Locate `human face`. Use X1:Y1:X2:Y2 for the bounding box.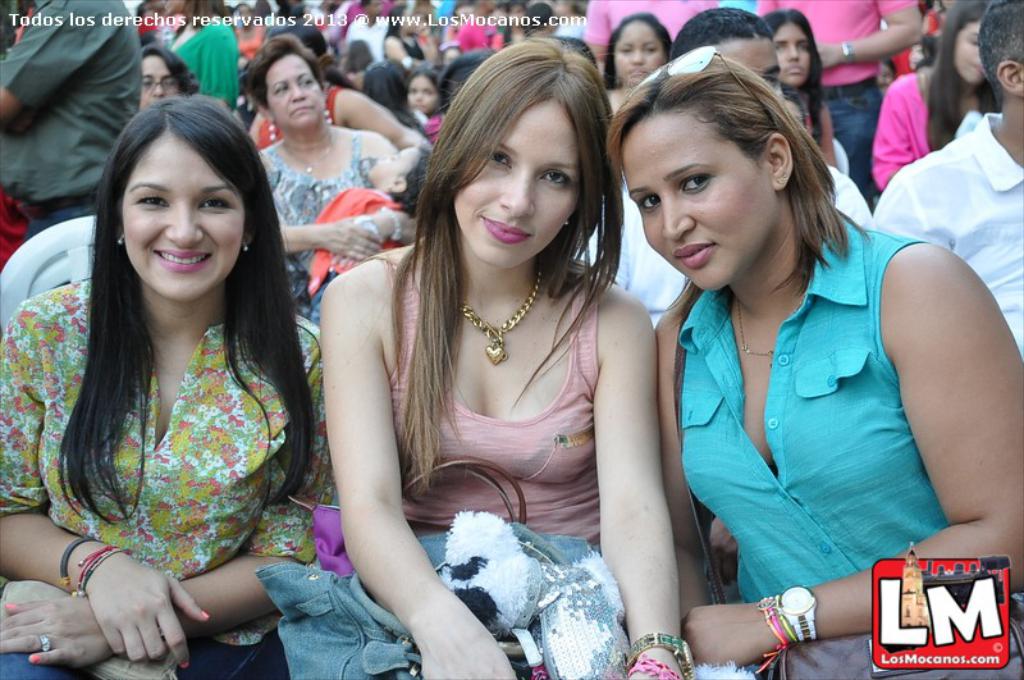
270:51:328:132.
